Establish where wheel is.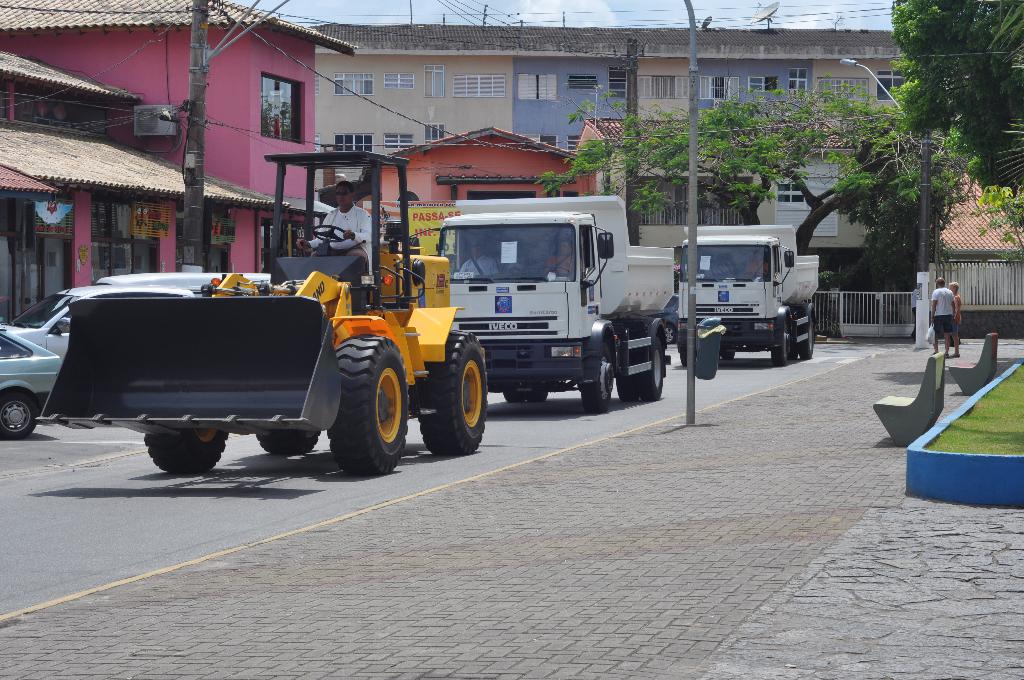
Established at [527,387,547,403].
